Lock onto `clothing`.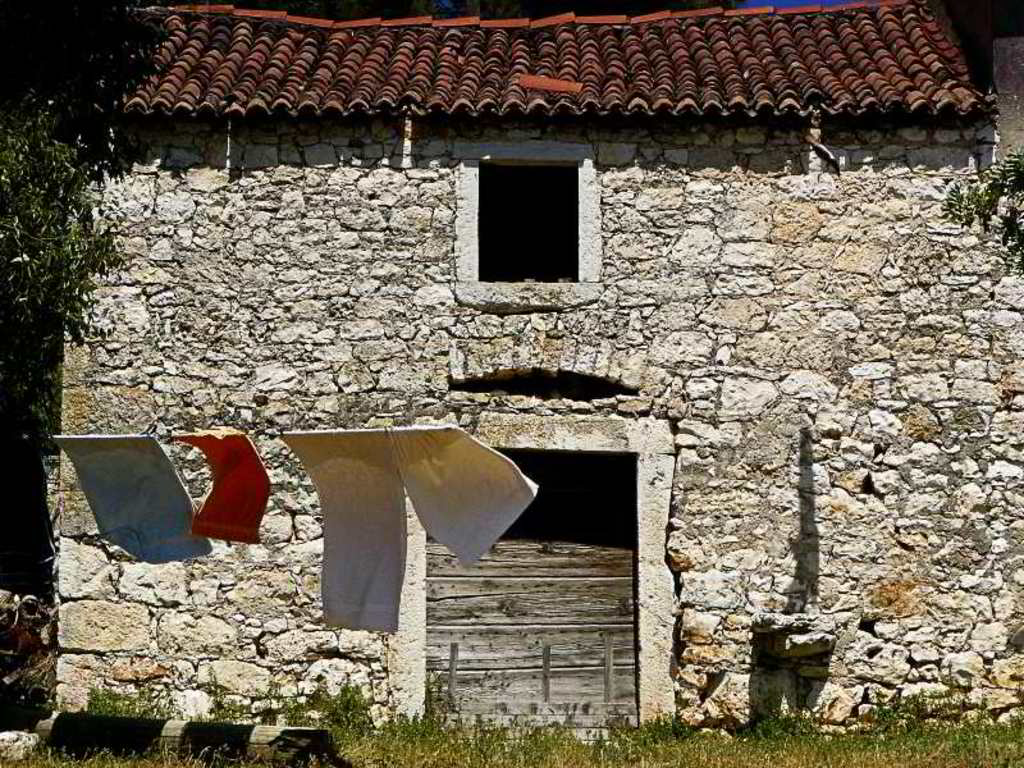
Locked: [left=174, top=431, right=256, bottom=543].
